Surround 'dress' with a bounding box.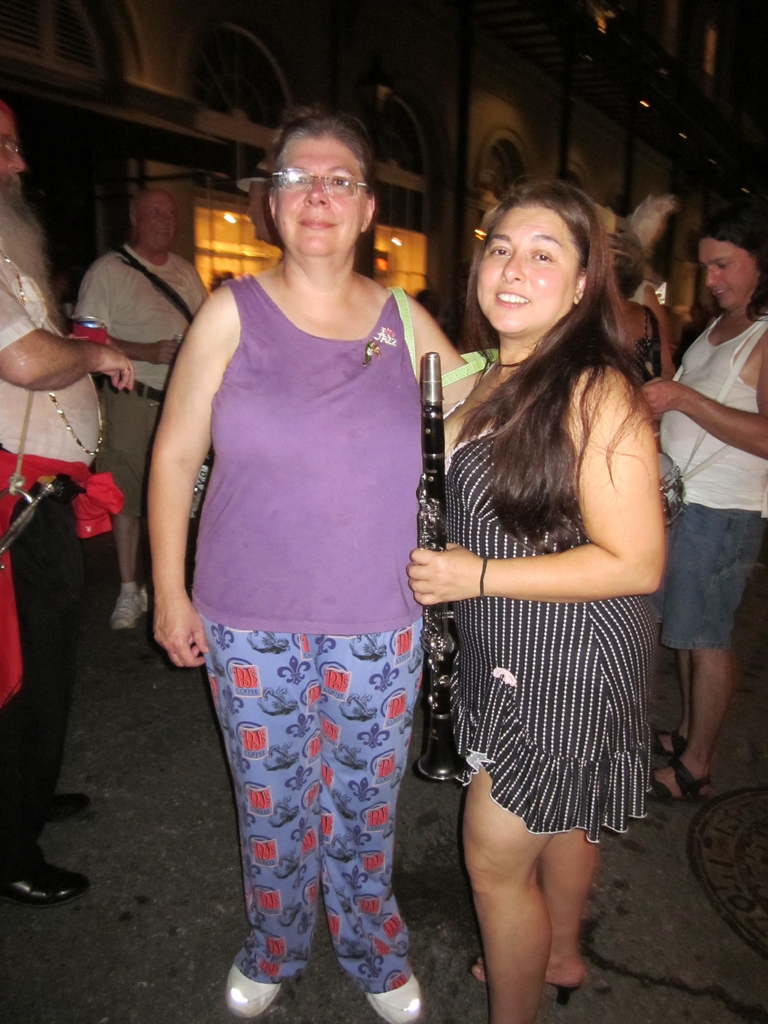
region(445, 398, 657, 848).
